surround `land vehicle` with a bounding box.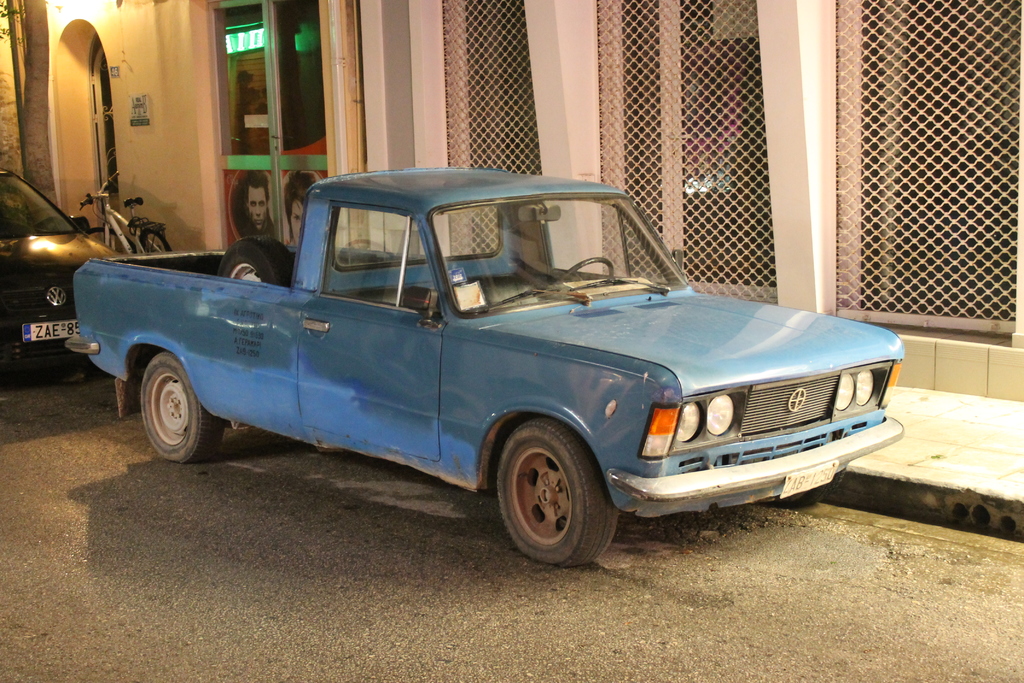
(left=102, top=136, right=915, bottom=580).
